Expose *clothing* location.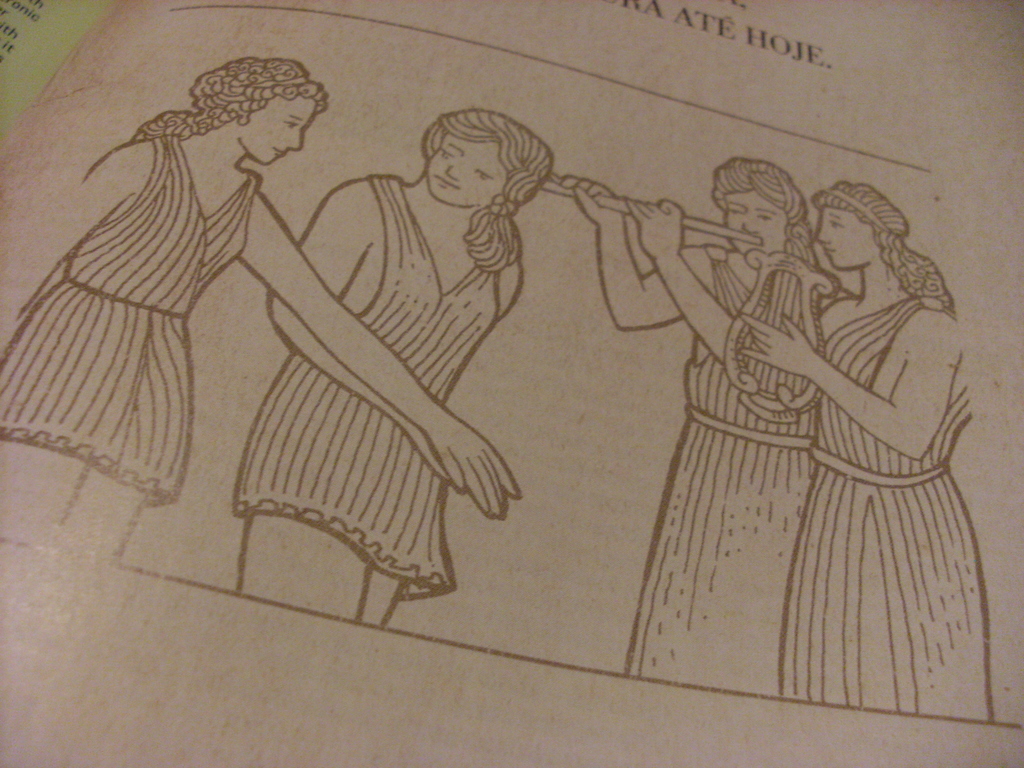
Exposed at x1=779 y1=286 x2=997 y2=725.
